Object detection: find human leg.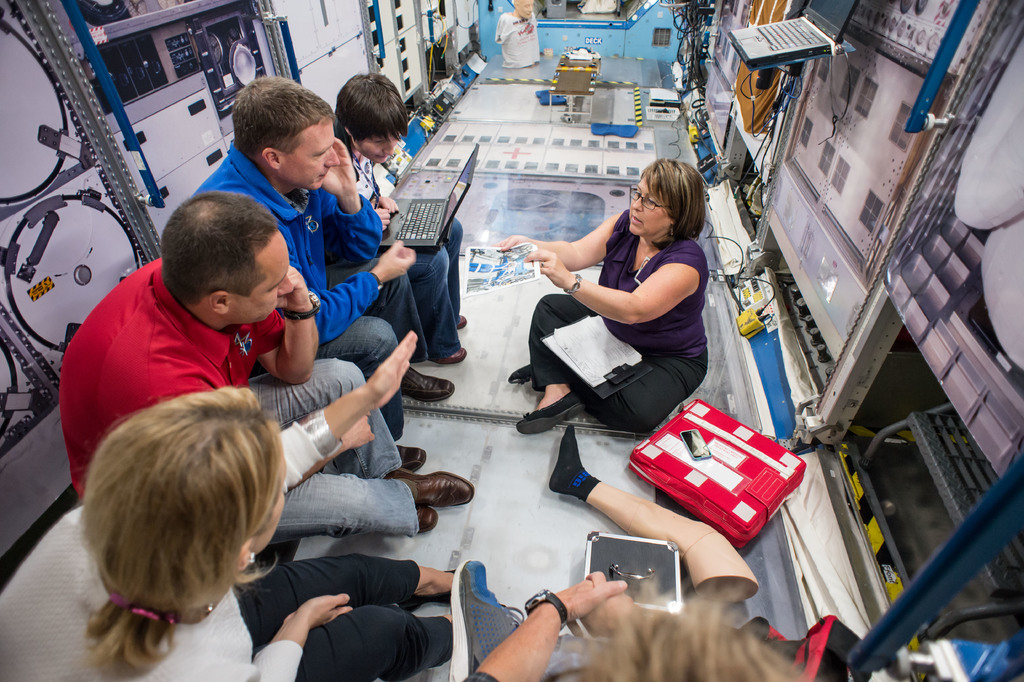
(left=276, top=465, right=476, bottom=535).
